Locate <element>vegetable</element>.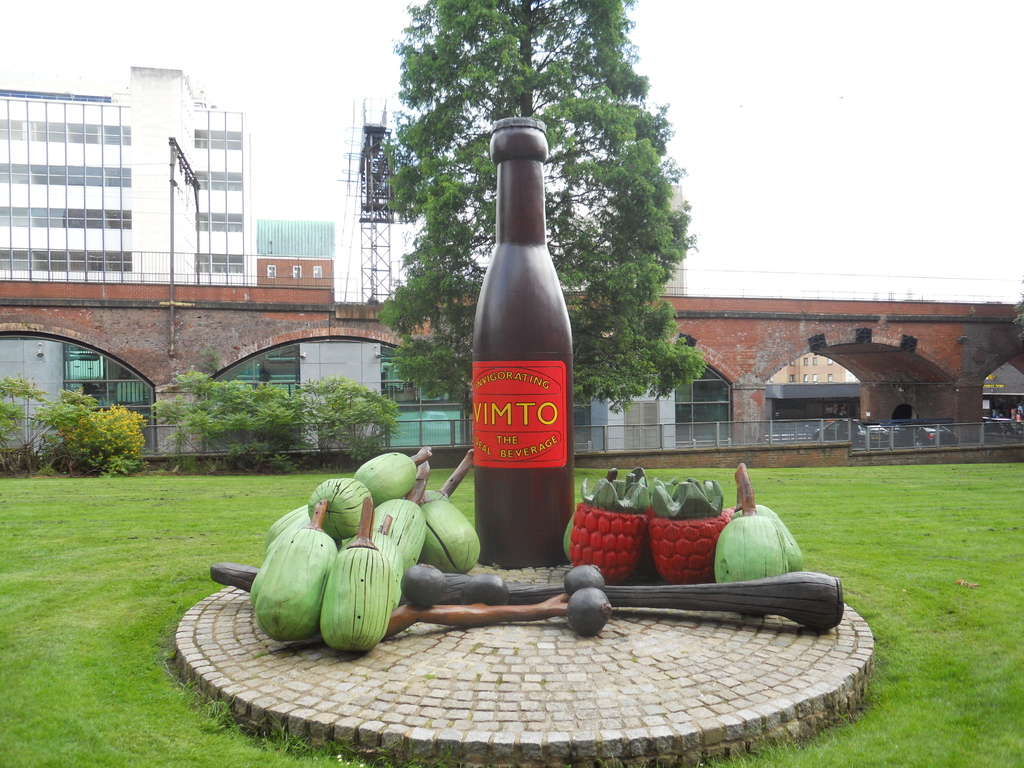
Bounding box: Rect(733, 466, 806, 577).
